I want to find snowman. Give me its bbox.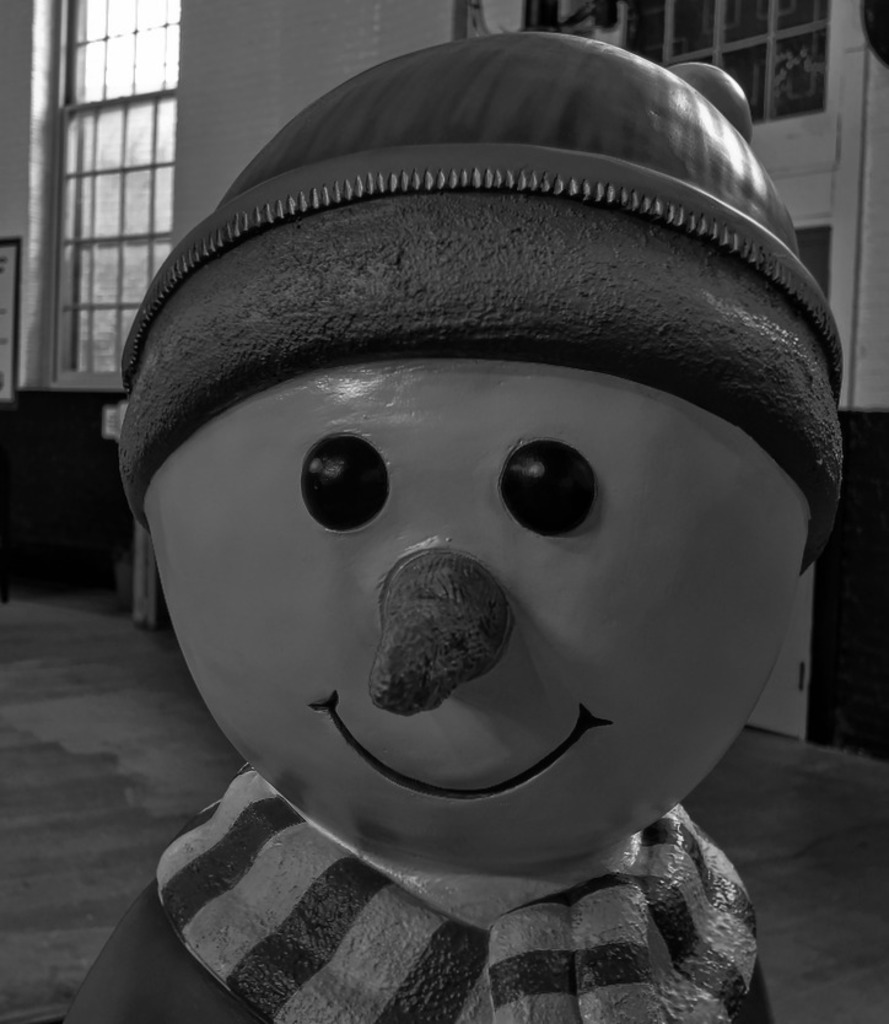
l=63, t=29, r=844, b=1023.
